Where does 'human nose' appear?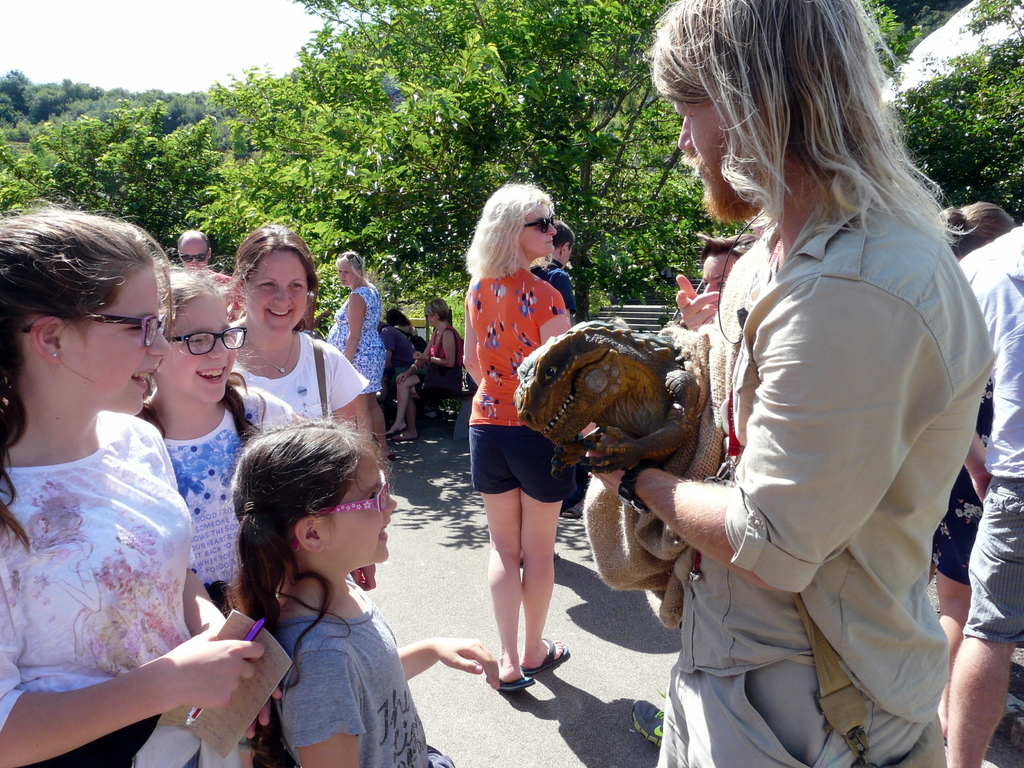
Appears at <box>271,284,288,308</box>.
